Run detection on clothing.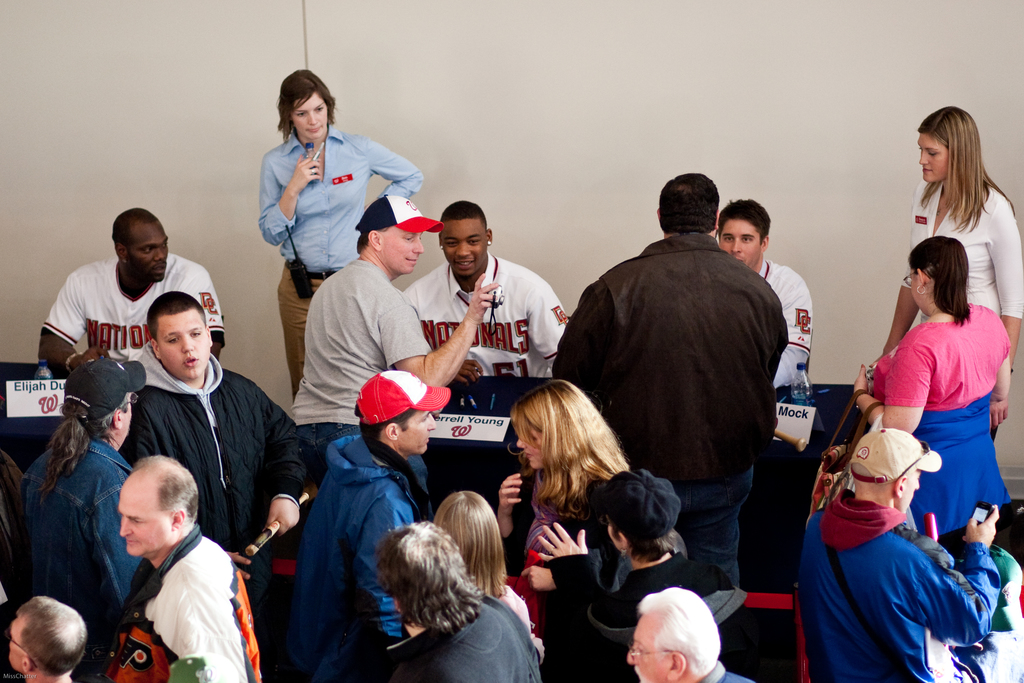
Result: bbox=[42, 259, 226, 361].
